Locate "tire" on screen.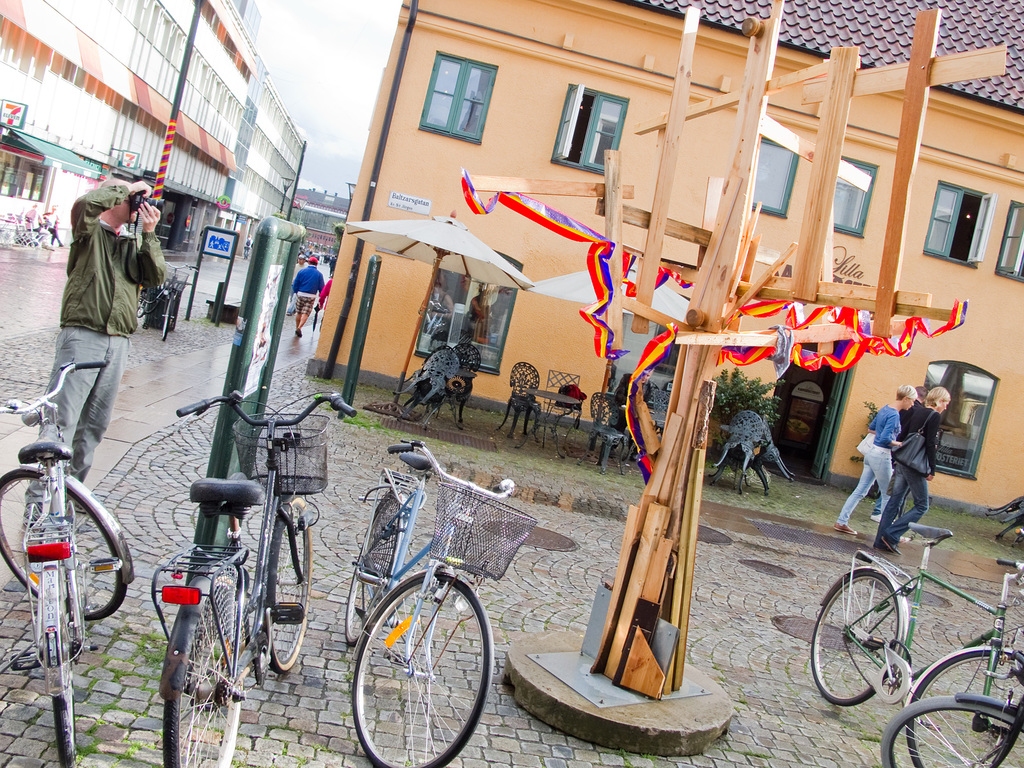
On screen at left=47, top=566, right=76, bottom=764.
